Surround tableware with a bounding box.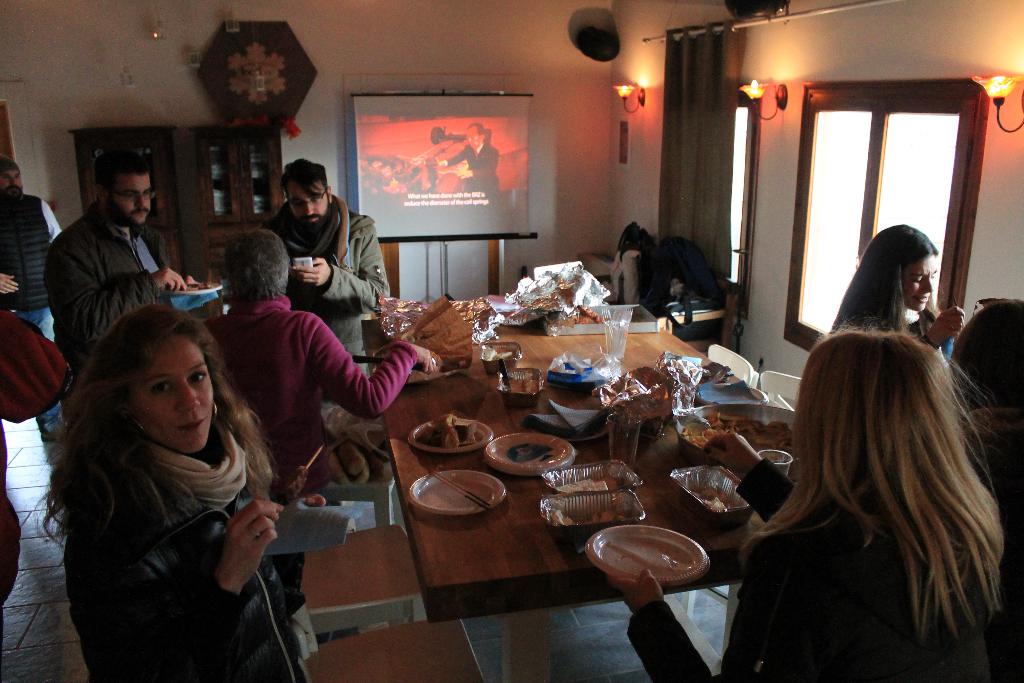
[406, 469, 511, 524].
